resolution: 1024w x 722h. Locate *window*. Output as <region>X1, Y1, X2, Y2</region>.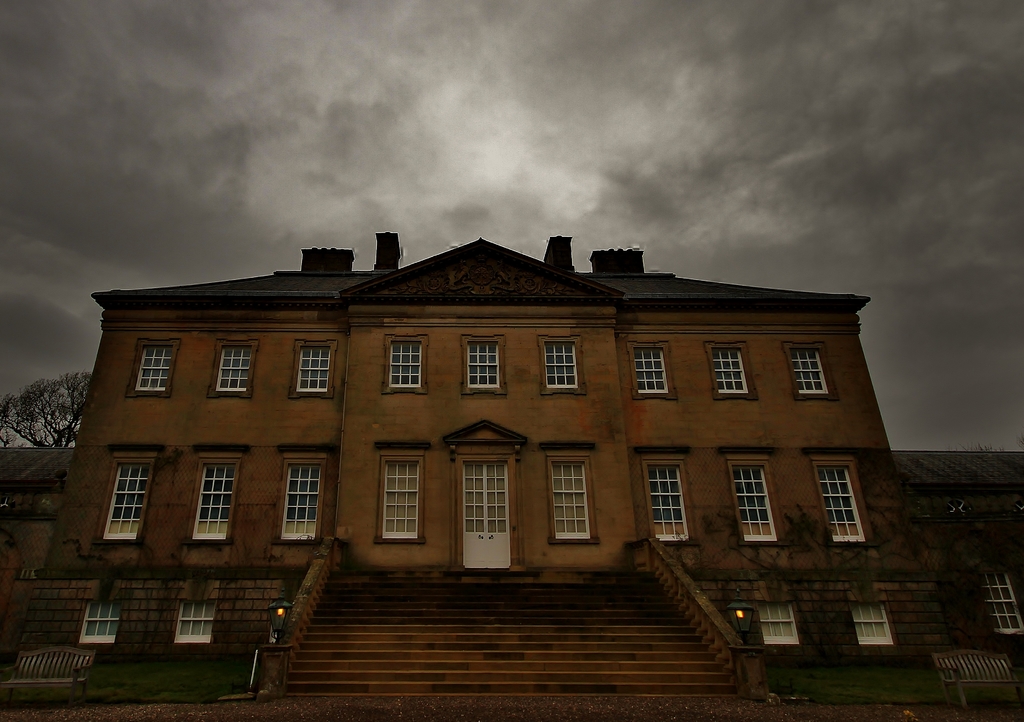
<region>178, 464, 243, 560</region>.
